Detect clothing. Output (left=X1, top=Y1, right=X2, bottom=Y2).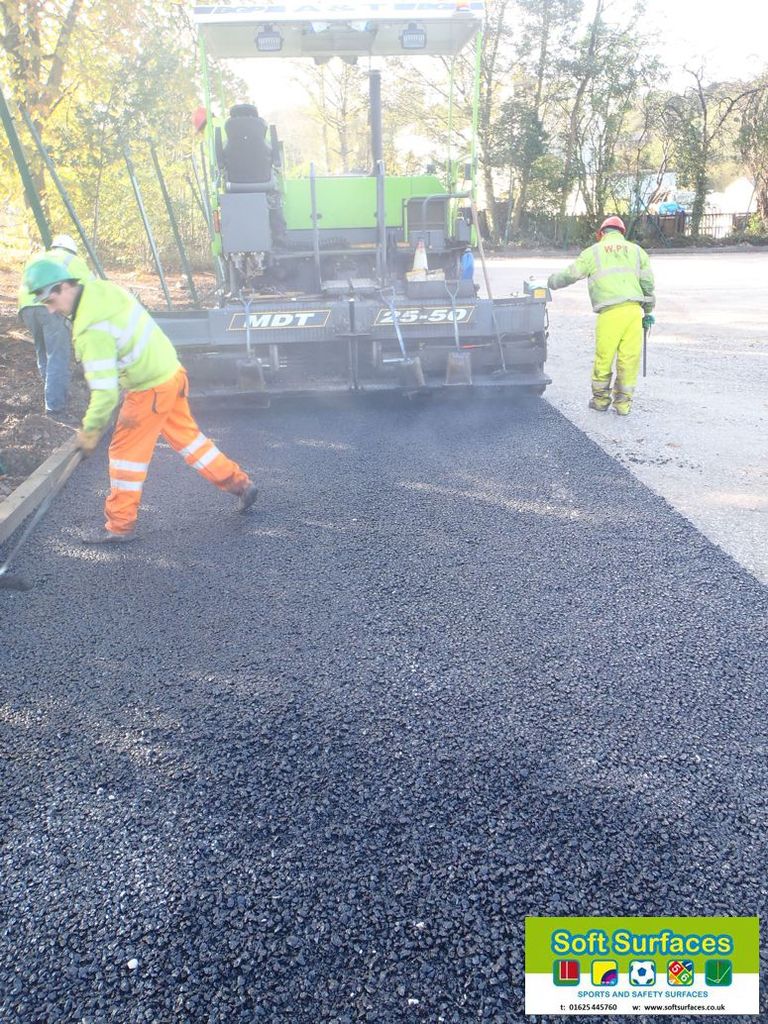
(left=551, top=230, right=652, bottom=407).
